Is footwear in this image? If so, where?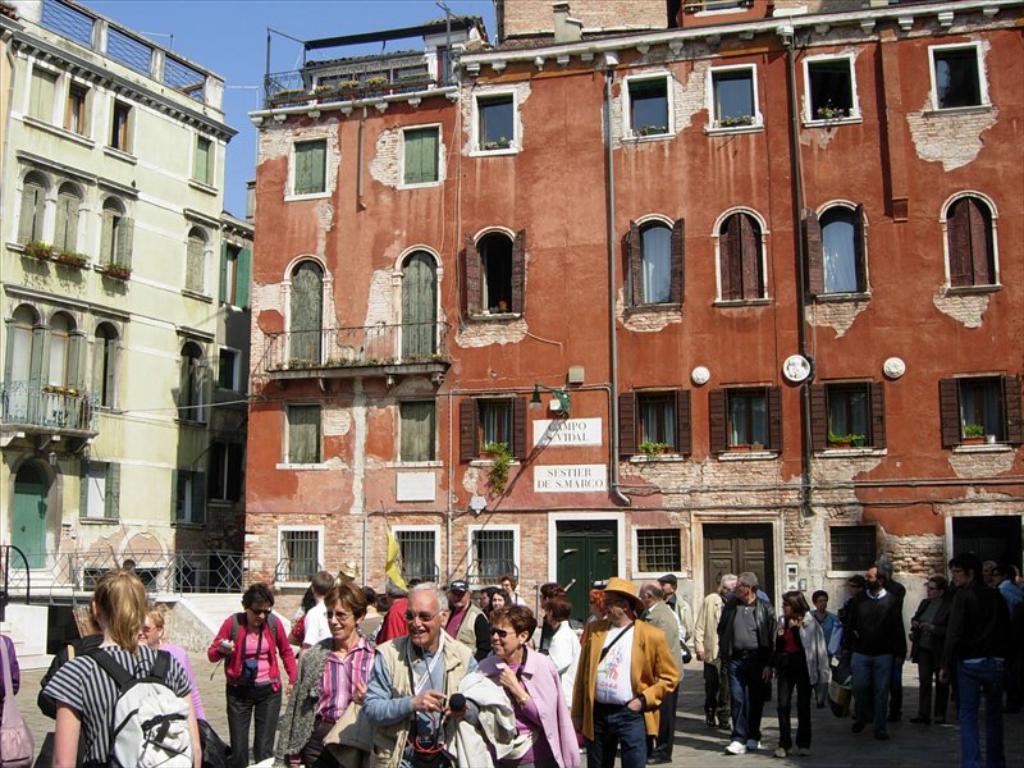
Yes, at bbox=(705, 719, 712, 728).
